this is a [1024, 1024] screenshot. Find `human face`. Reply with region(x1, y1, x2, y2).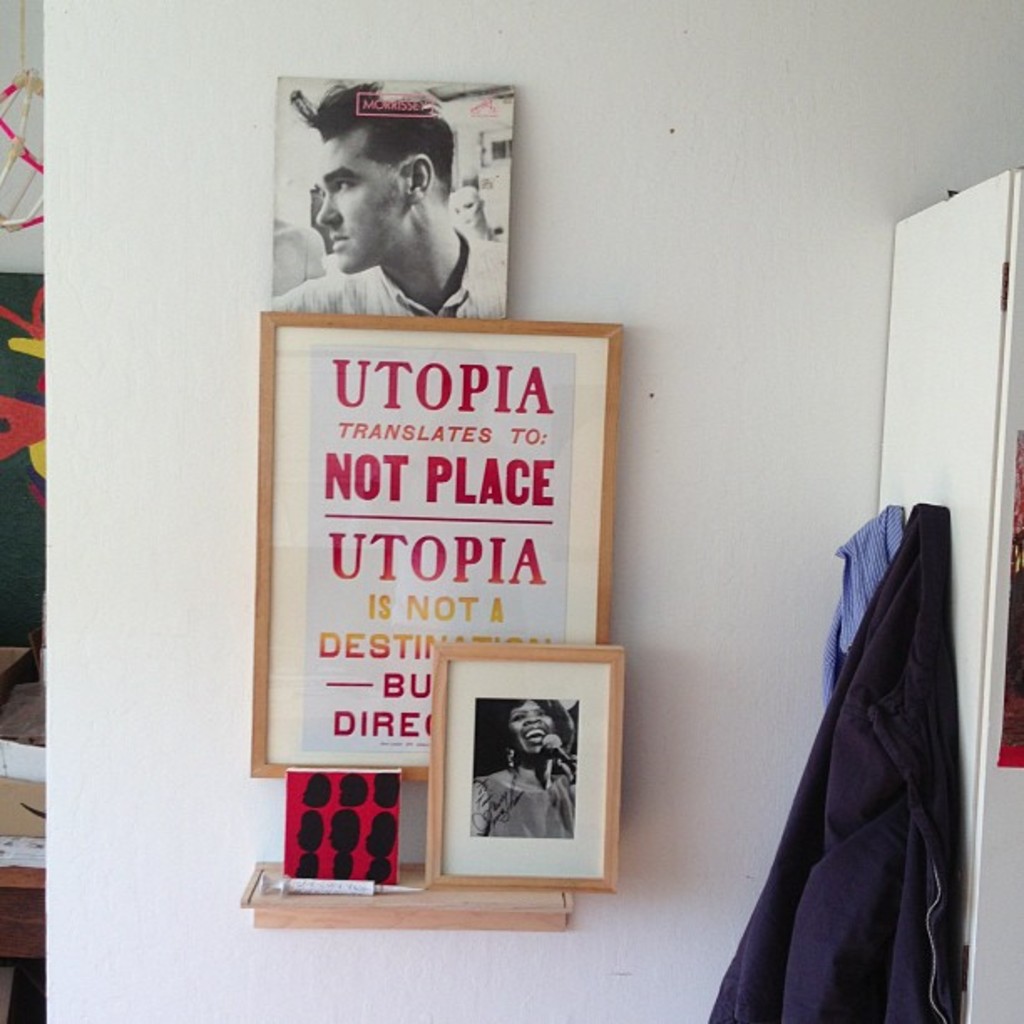
region(497, 701, 562, 766).
